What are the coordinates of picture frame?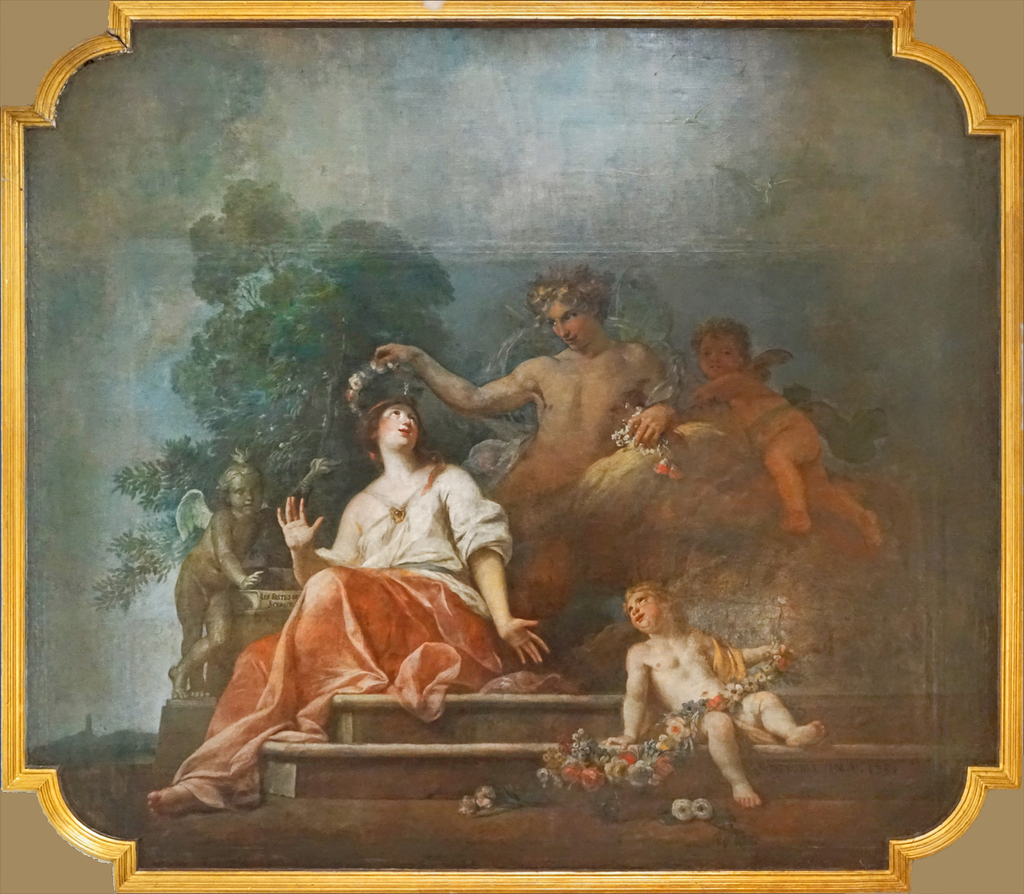
0 5 1023 893.
